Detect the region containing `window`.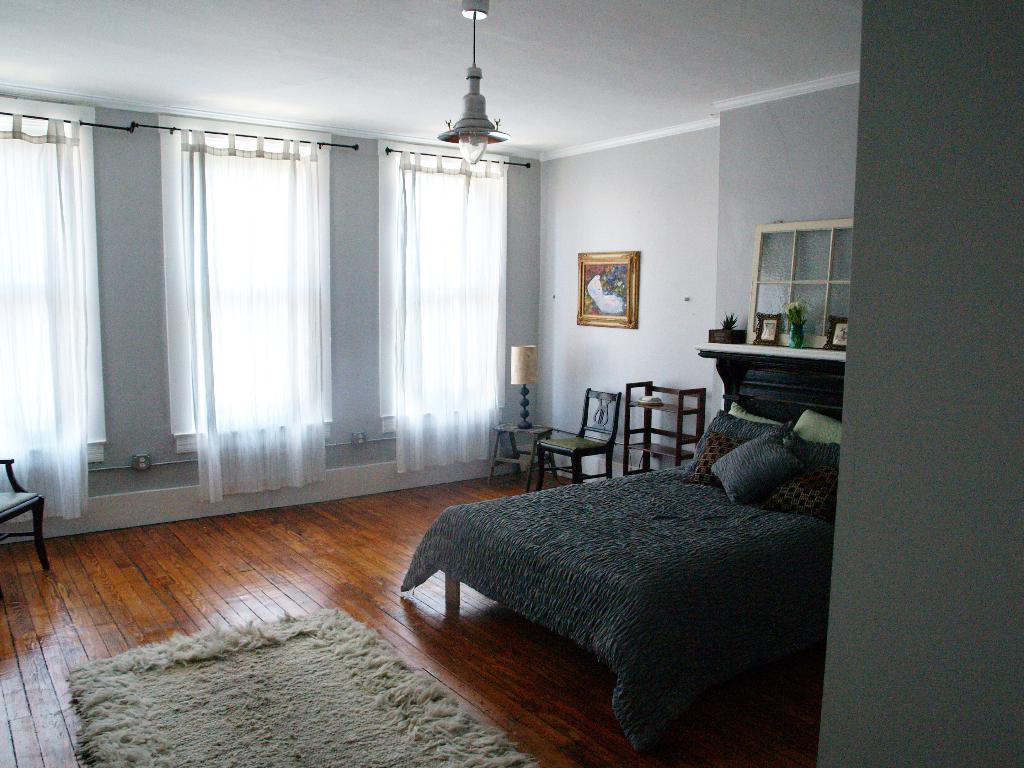
(x1=0, y1=95, x2=102, y2=477).
